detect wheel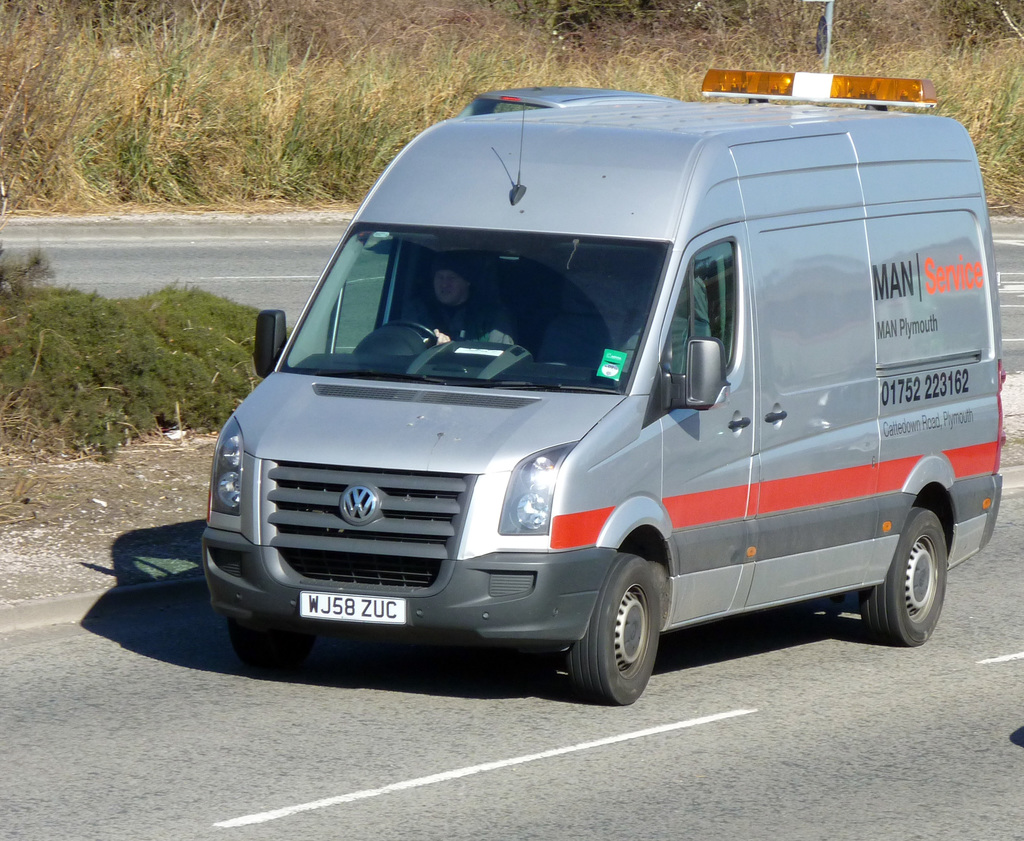
box(562, 556, 669, 705)
